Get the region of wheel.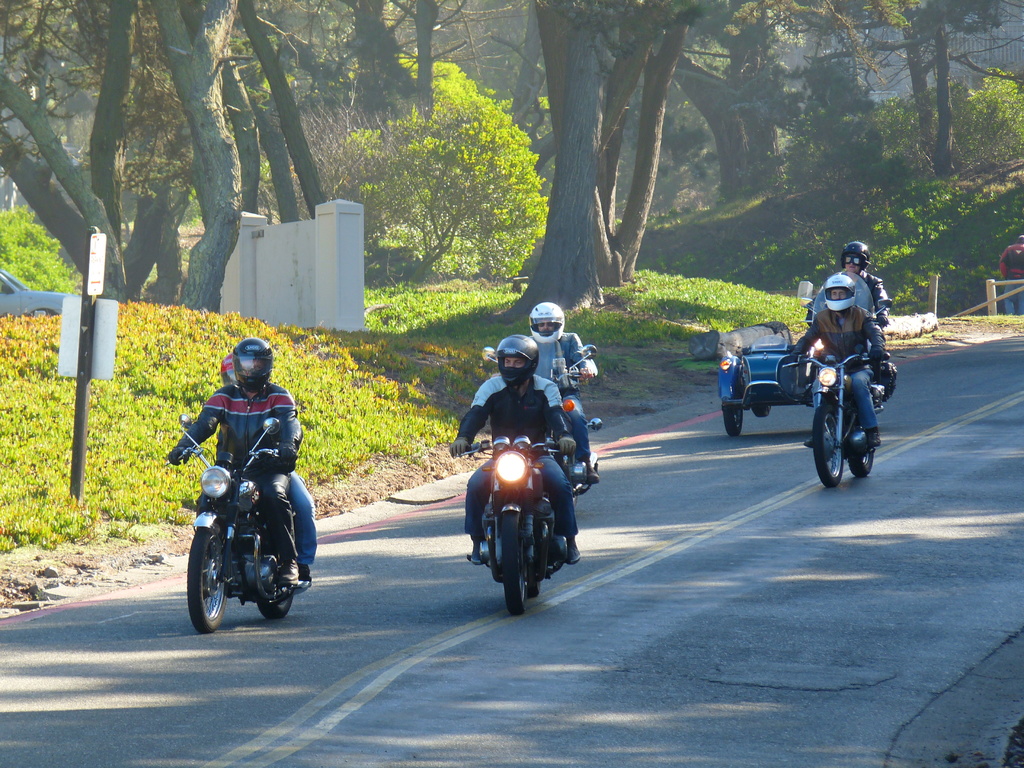
{"left": 499, "top": 512, "right": 531, "bottom": 616}.
